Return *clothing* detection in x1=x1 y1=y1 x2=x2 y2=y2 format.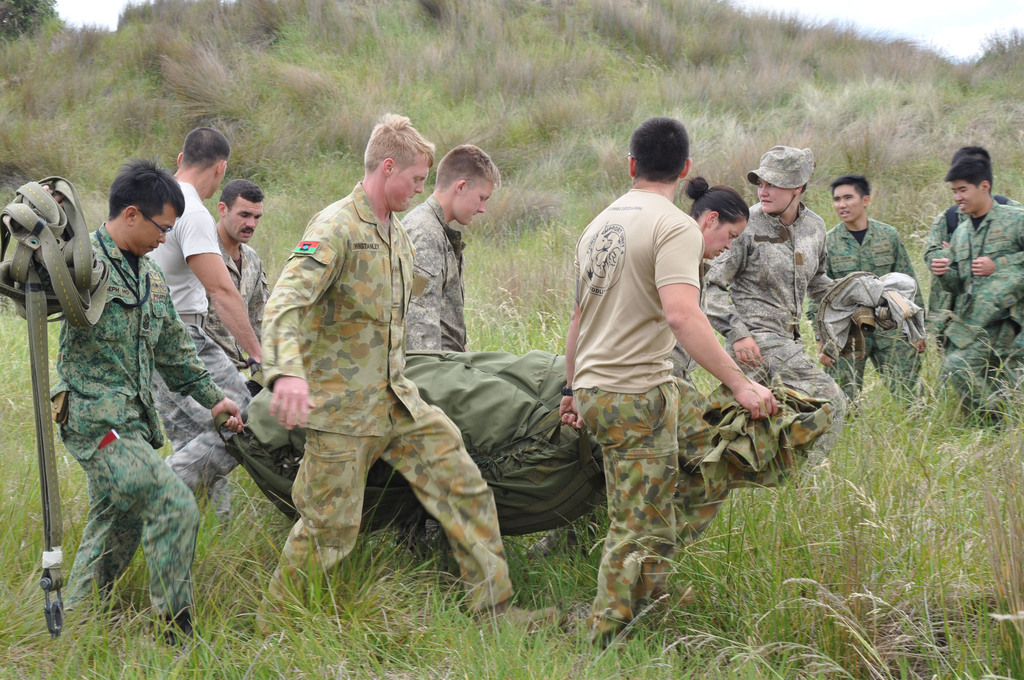
x1=947 y1=201 x2=1023 y2=424.
